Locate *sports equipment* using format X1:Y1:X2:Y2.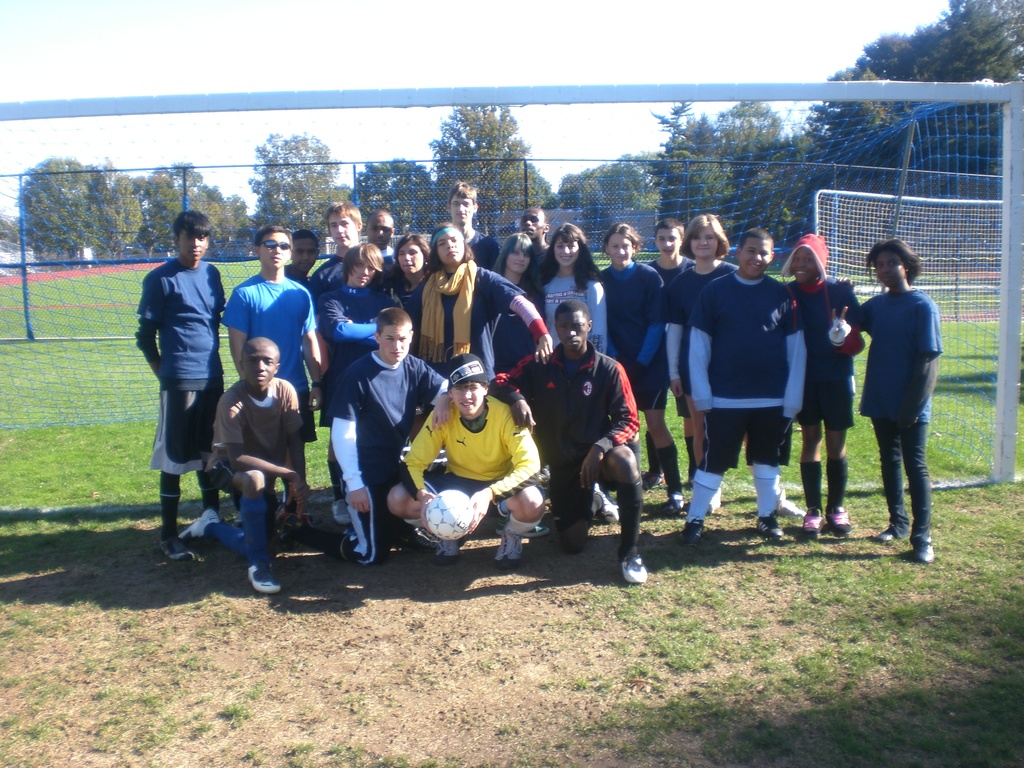
824:506:853:536.
